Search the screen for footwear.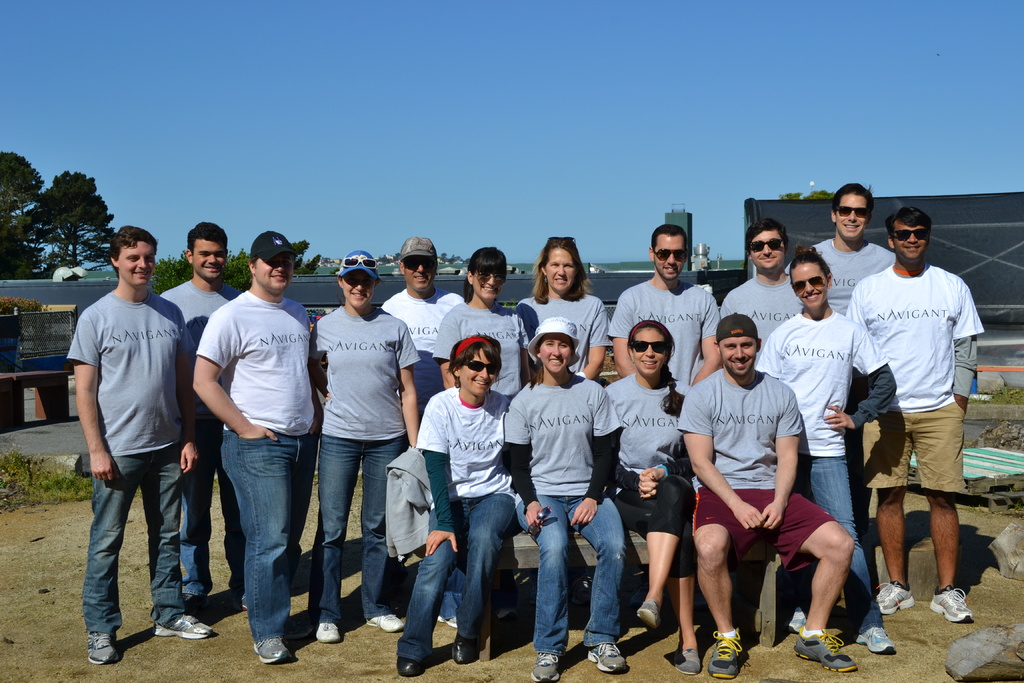
Found at {"x1": 931, "y1": 591, "x2": 971, "y2": 622}.
